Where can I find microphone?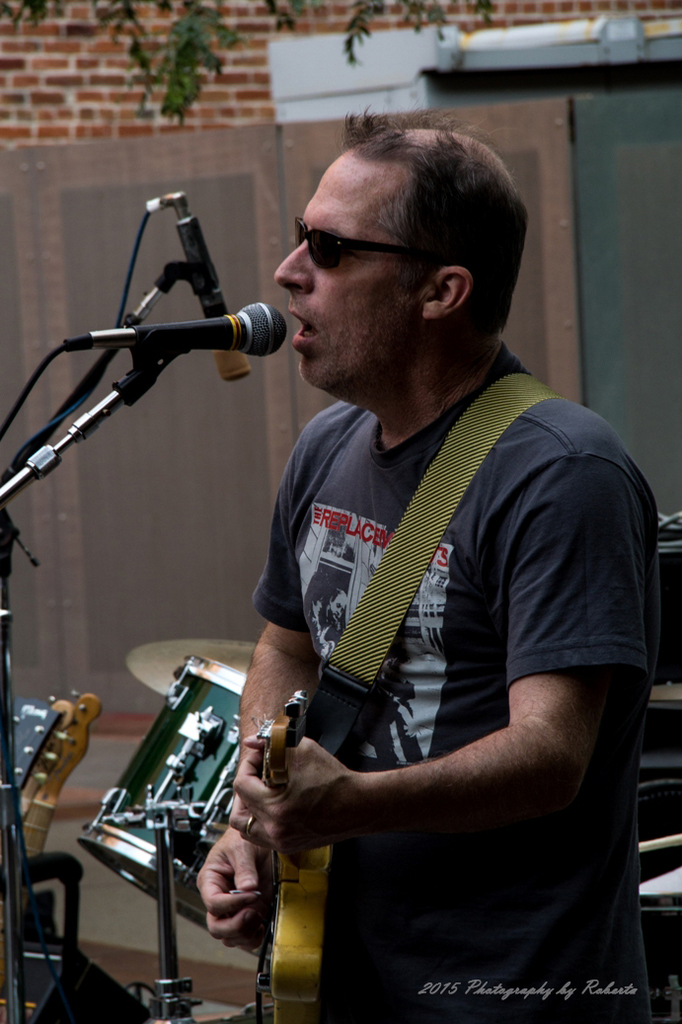
You can find it at pyautogui.locateOnScreen(64, 302, 288, 354).
